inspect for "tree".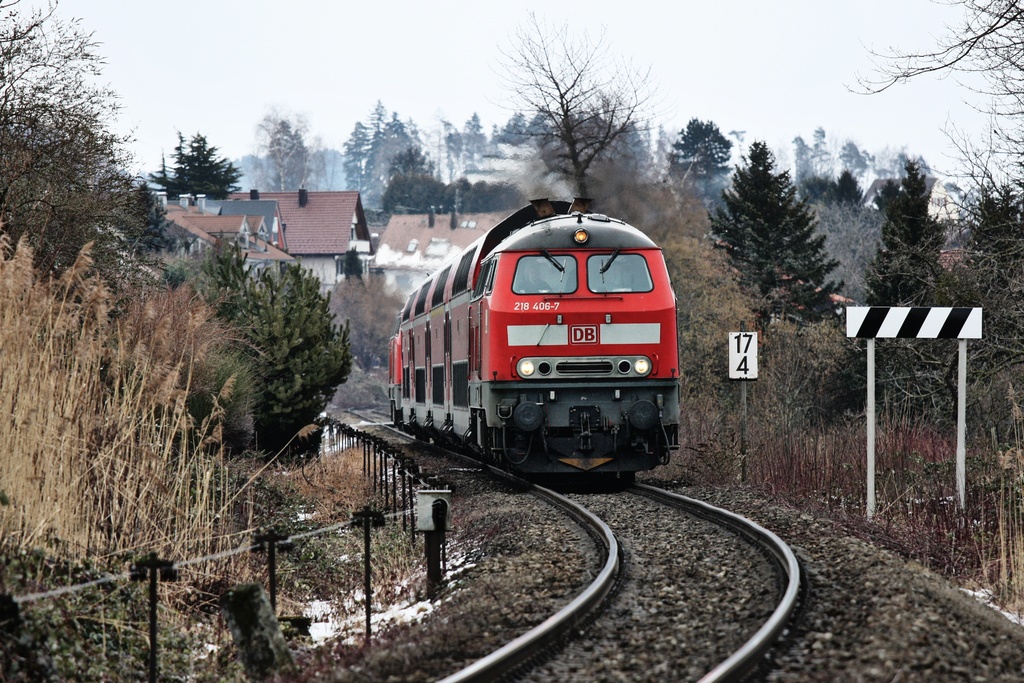
Inspection: (x1=125, y1=135, x2=234, y2=227).
